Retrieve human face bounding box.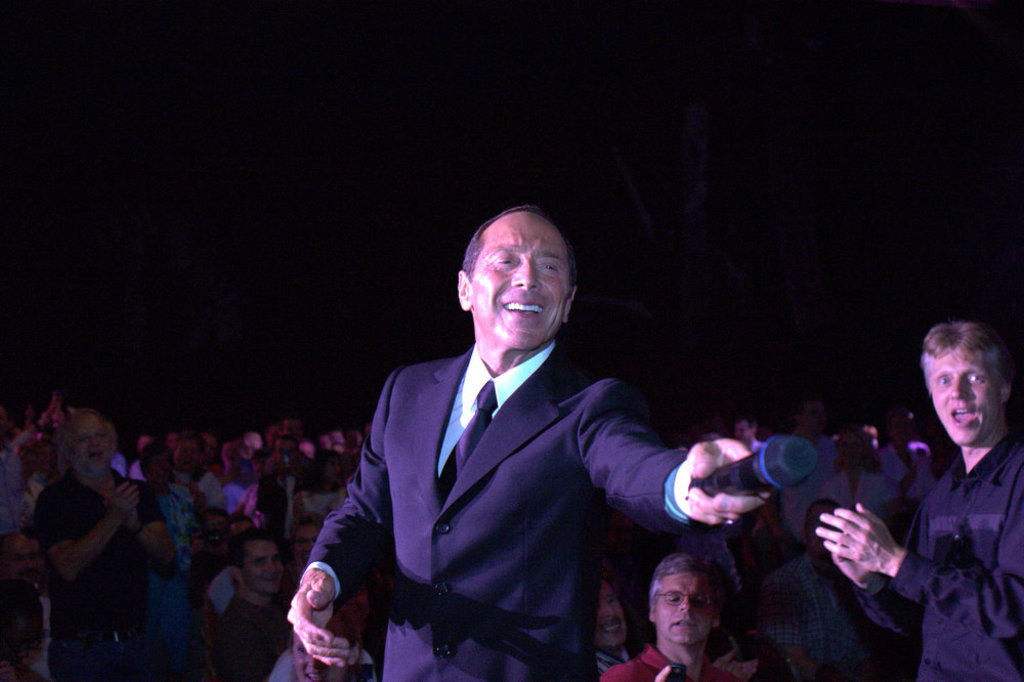
Bounding box: 655 568 710 642.
